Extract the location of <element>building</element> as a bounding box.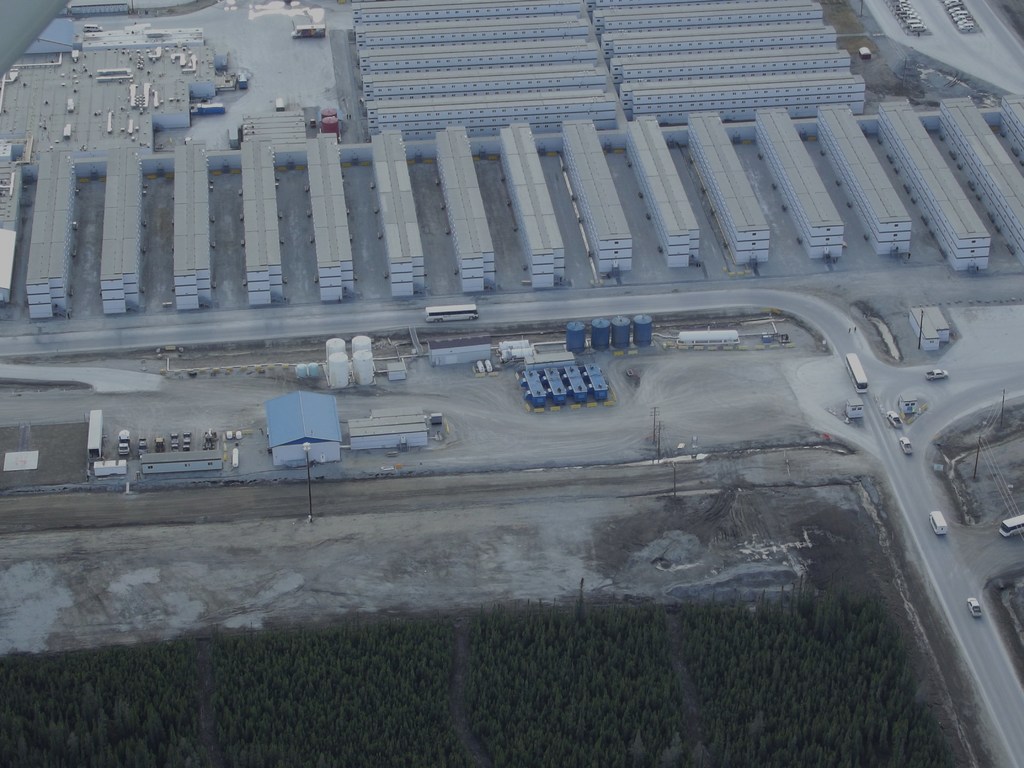
305/134/353/300.
